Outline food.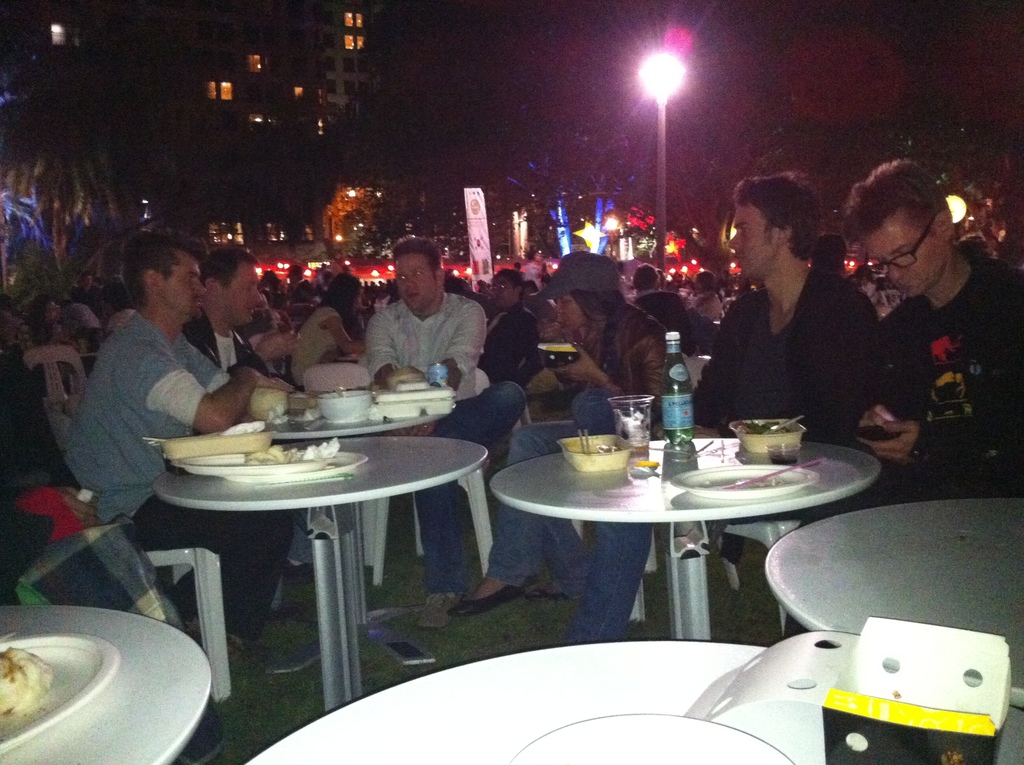
Outline: {"x1": 547, "y1": 344, "x2": 577, "y2": 355}.
